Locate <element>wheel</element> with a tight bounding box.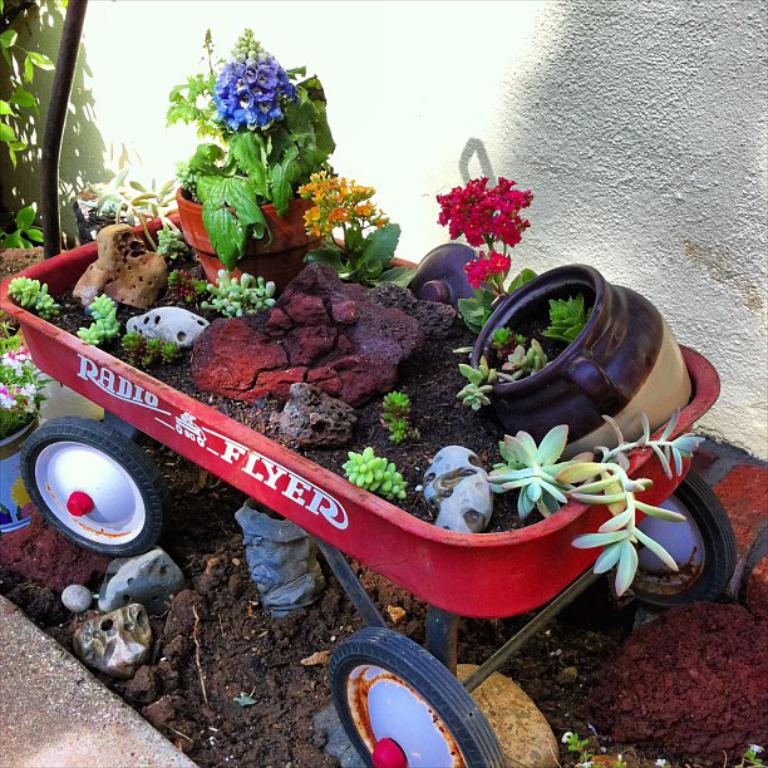
rect(607, 464, 743, 612).
